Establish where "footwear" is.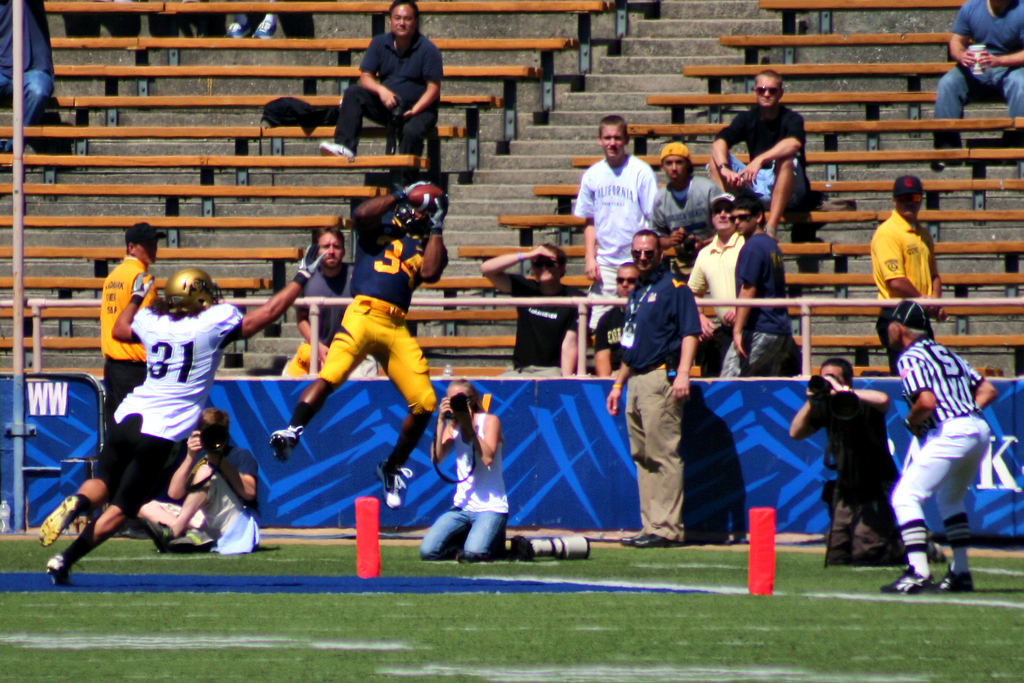
Established at <region>512, 532, 536, 562</region>.
